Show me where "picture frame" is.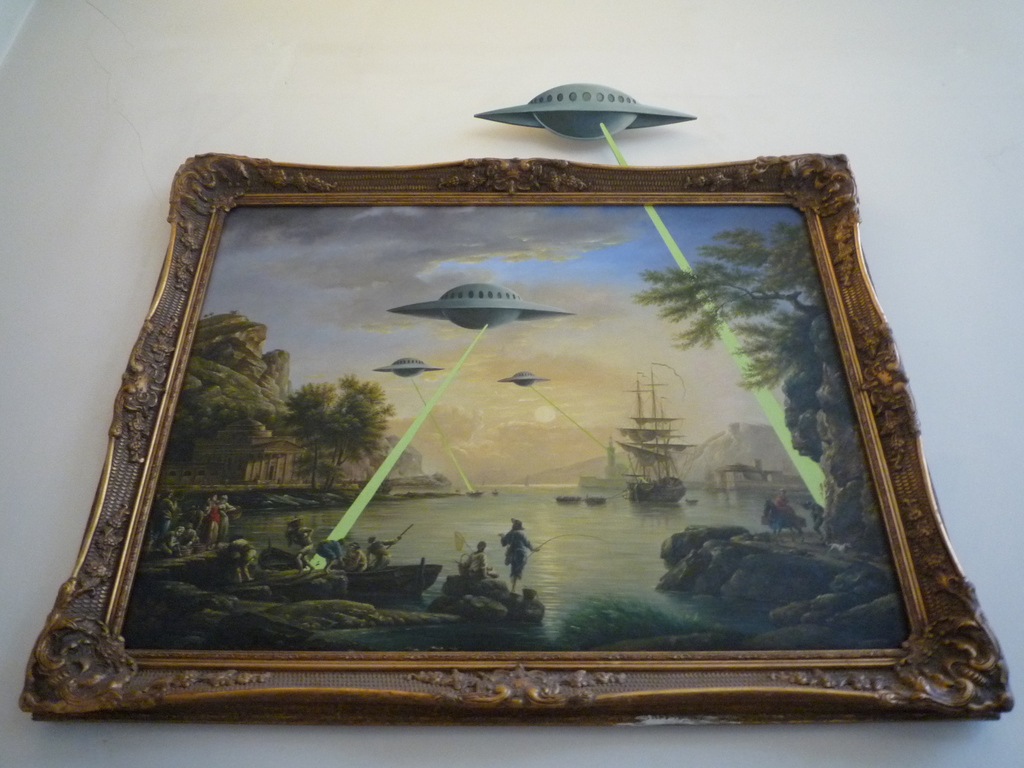
"picture frame" is at Rect(15, 147, 1014, 719).
